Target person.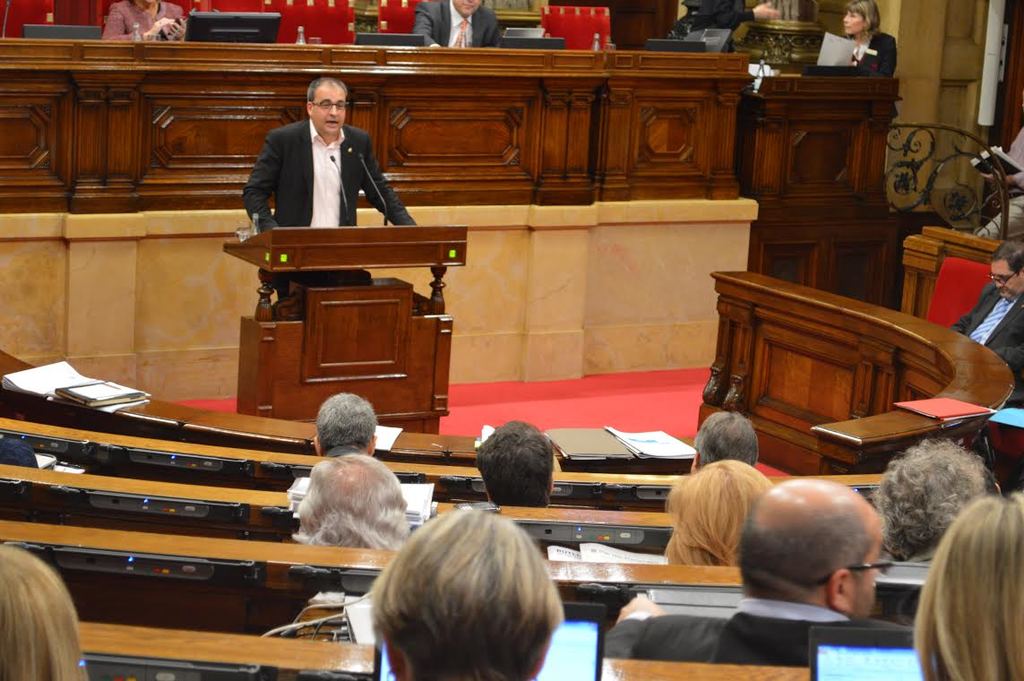
Target region: 99,0,194,39.
